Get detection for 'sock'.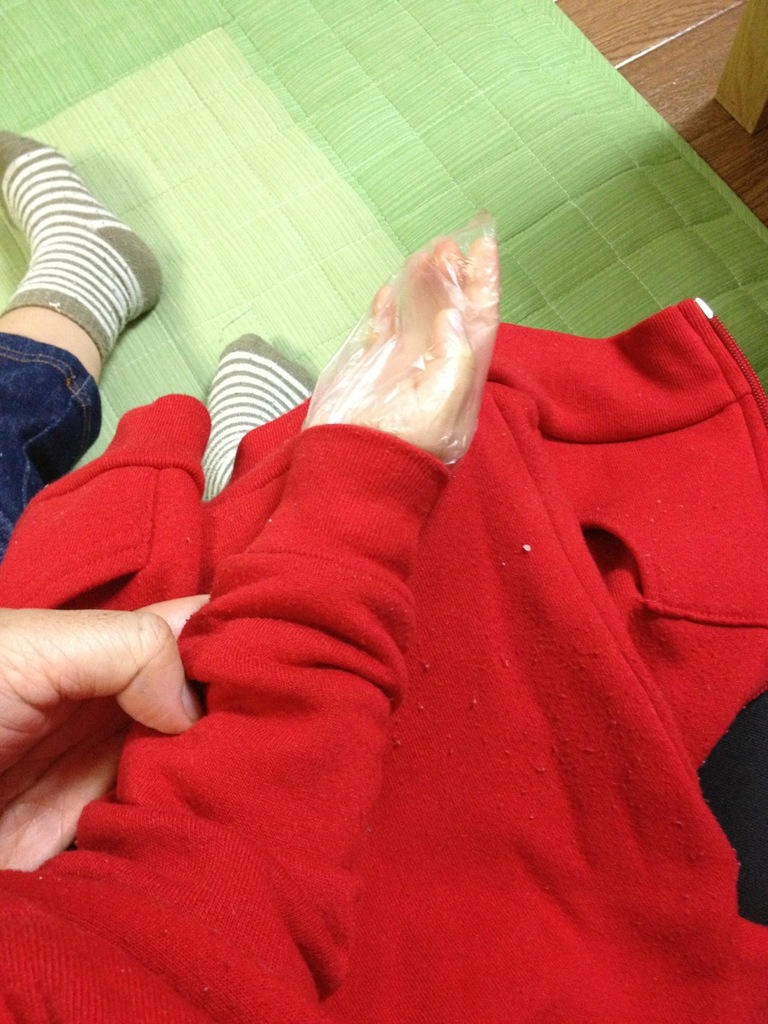
Detection: [201, 333, 317, 496].
